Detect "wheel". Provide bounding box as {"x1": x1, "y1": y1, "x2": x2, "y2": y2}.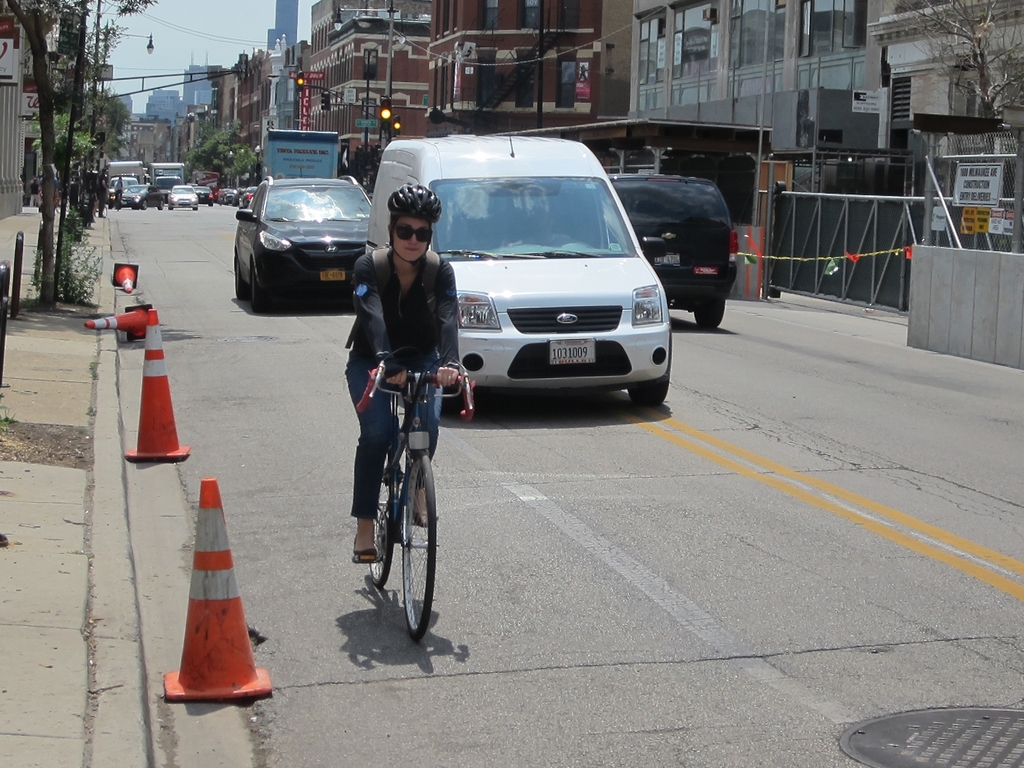
{"x1": 207, "y1": 204, "x2": 212, "y2": 209}.
